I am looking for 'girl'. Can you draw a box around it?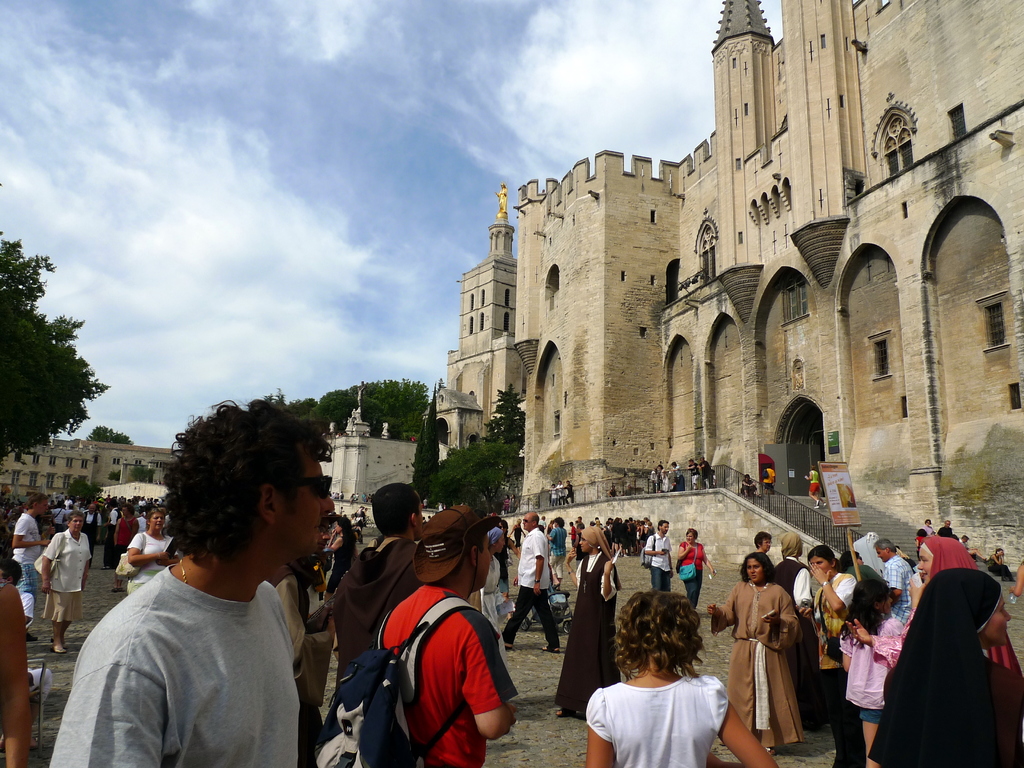
Sure, the bounding box is {"x1": 555, "y1": 525, "x2": 620, "y2": 716}.
